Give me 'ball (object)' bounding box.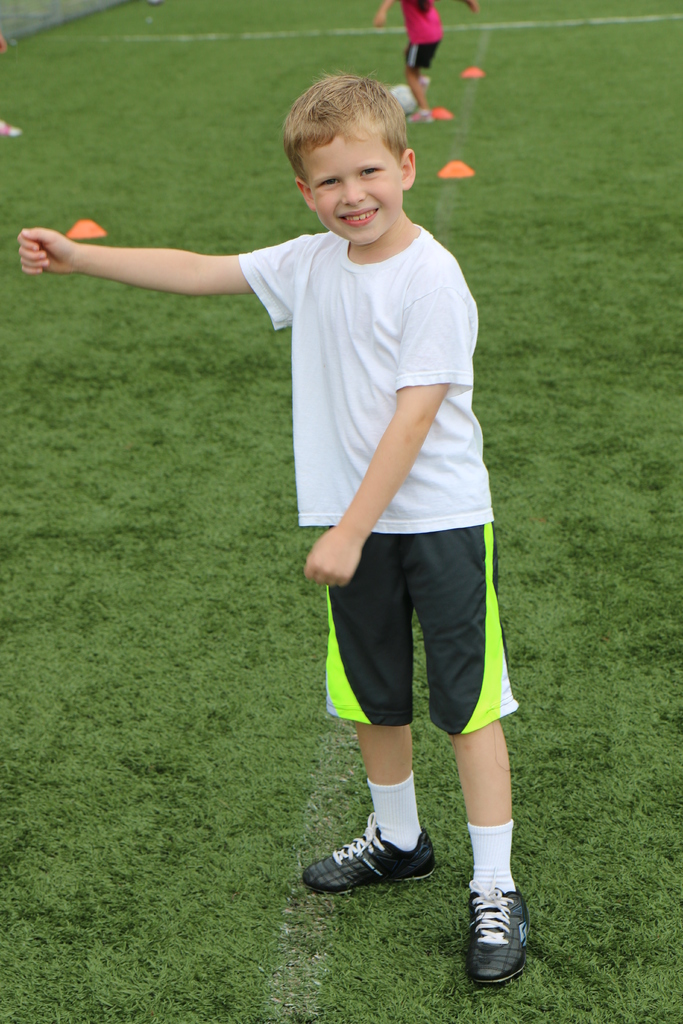
rect(394, 83, 413, 115).
